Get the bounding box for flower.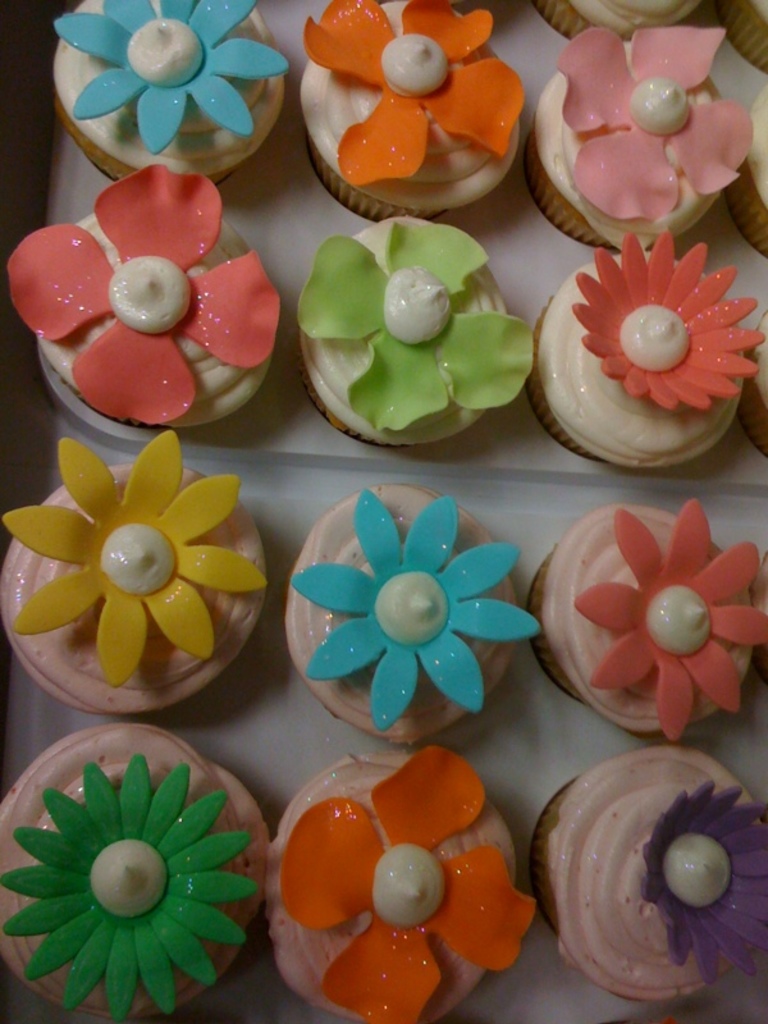
<bbox>575, 497, 767, 741</bbox>.
